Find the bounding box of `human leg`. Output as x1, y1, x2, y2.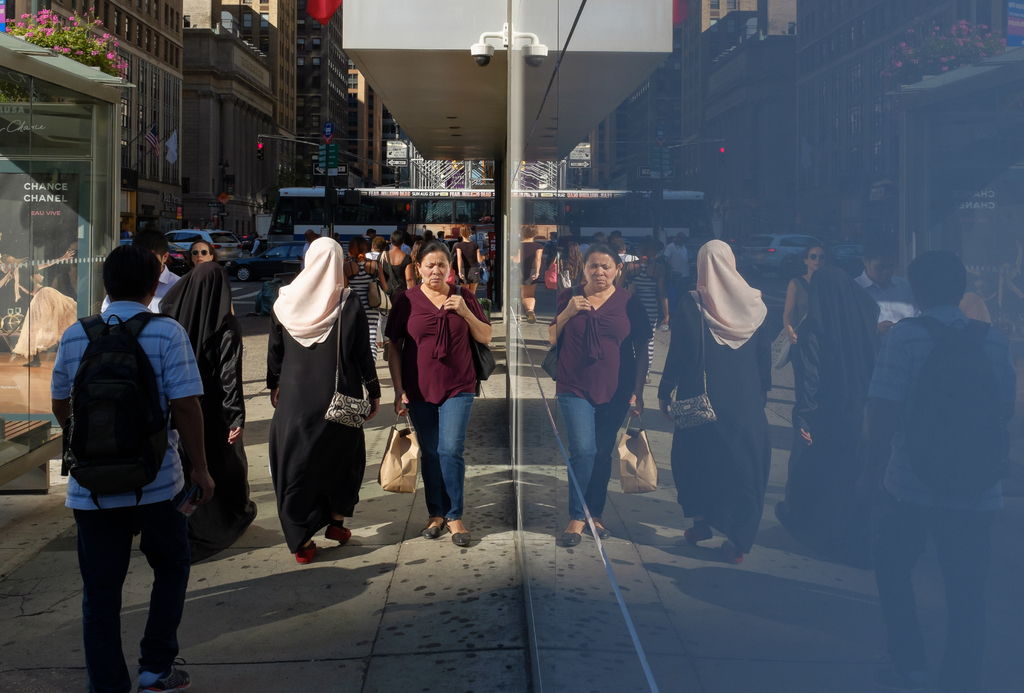
312, 384, 364, 544.
